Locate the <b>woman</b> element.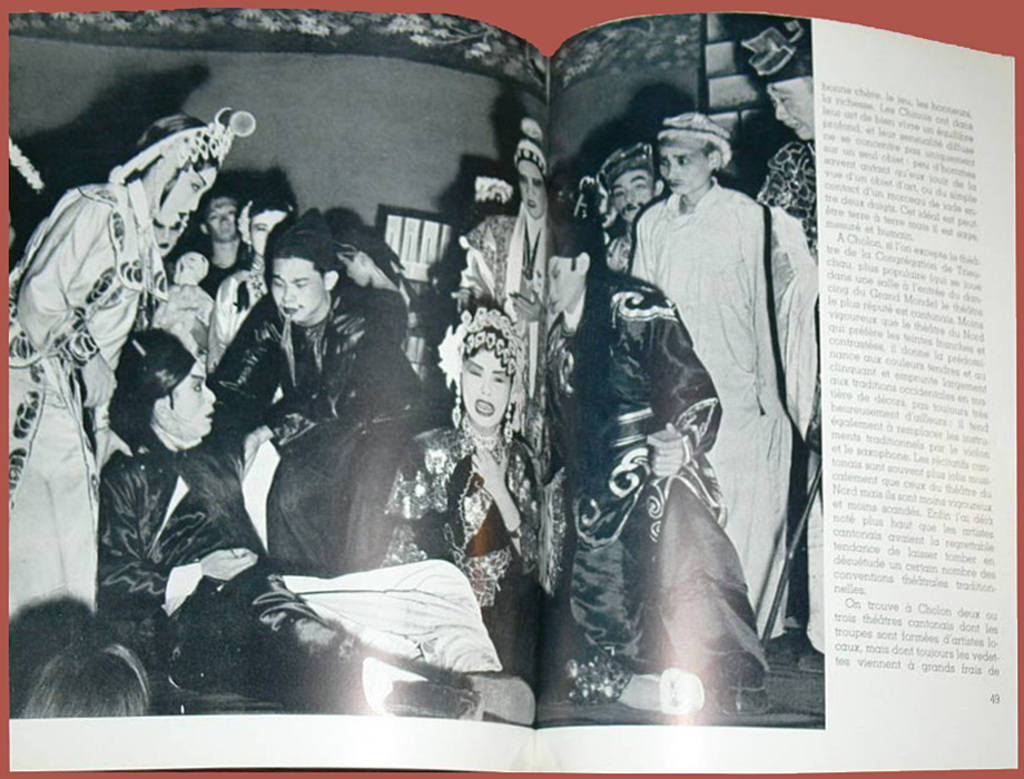
Element bbox: (x1=1, y1=108, x2=242, y2=628).
